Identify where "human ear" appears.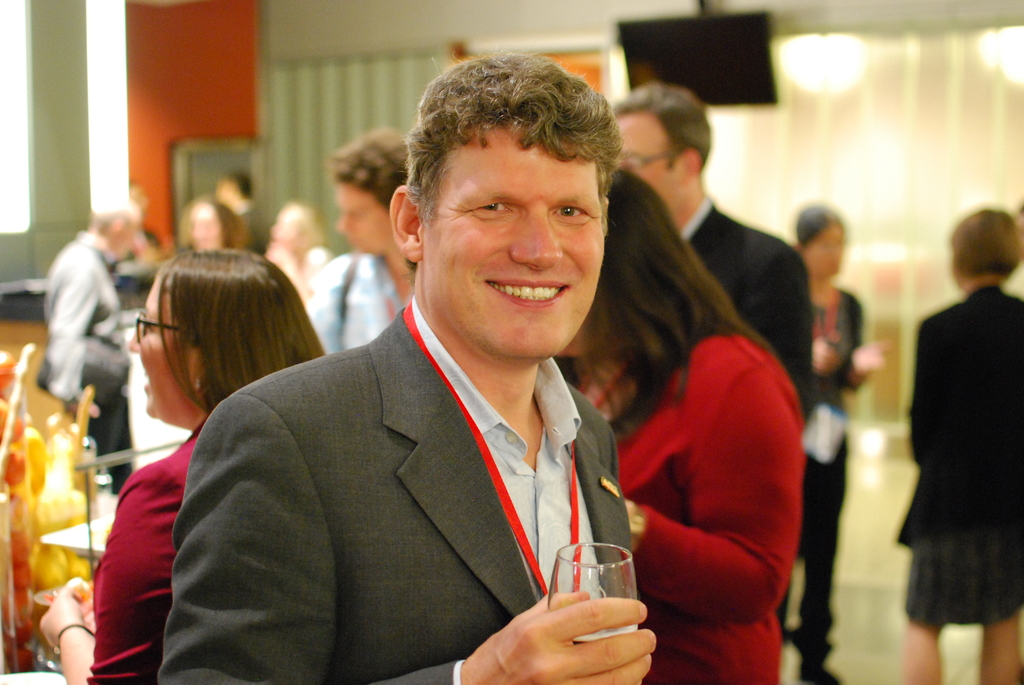
Appears at l=598, t=195, r=614, b=240.
